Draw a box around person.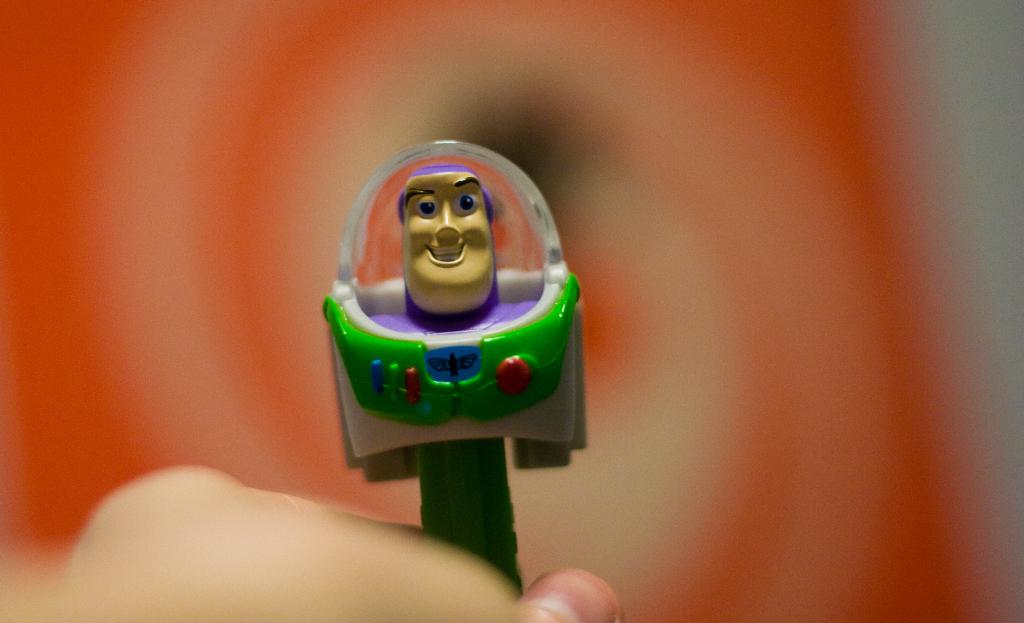
58, 453, 624, 622.
